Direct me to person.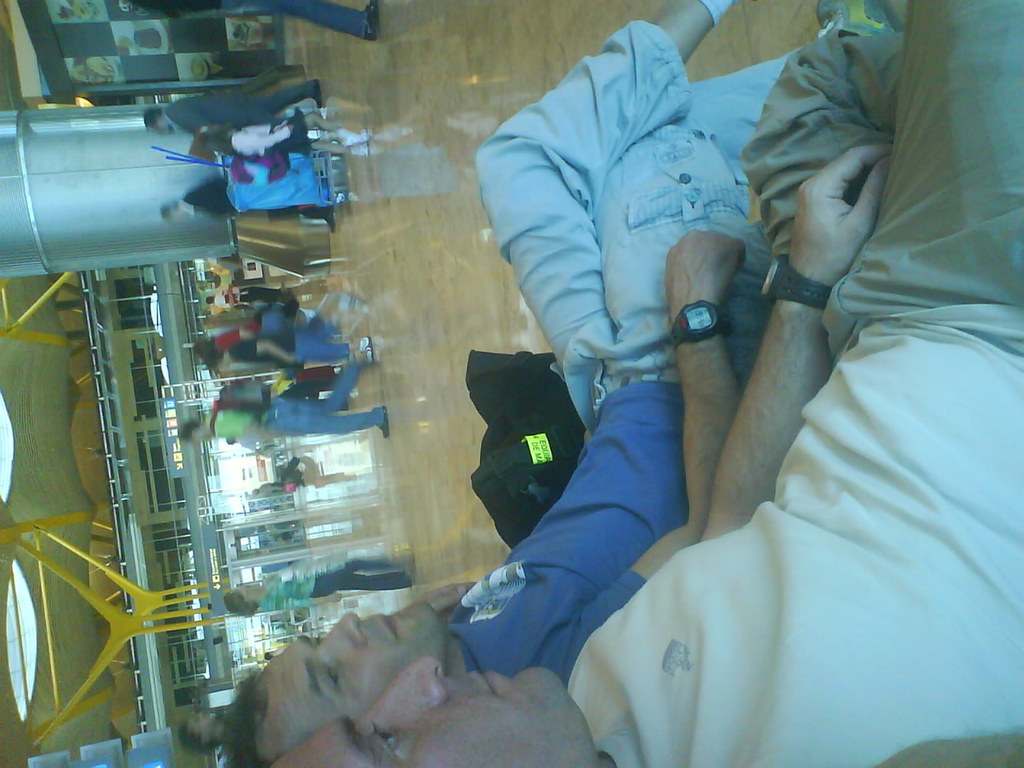
Direction: region(122, 0, 378, 44).
